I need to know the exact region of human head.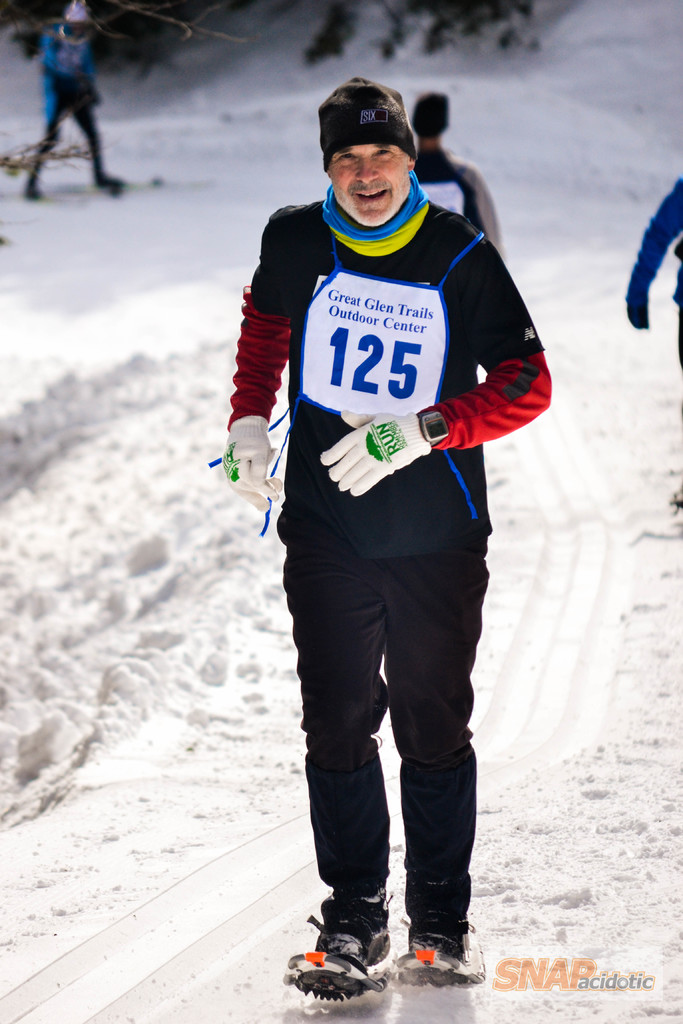
Region: <box>57,0,97,53</box>.
